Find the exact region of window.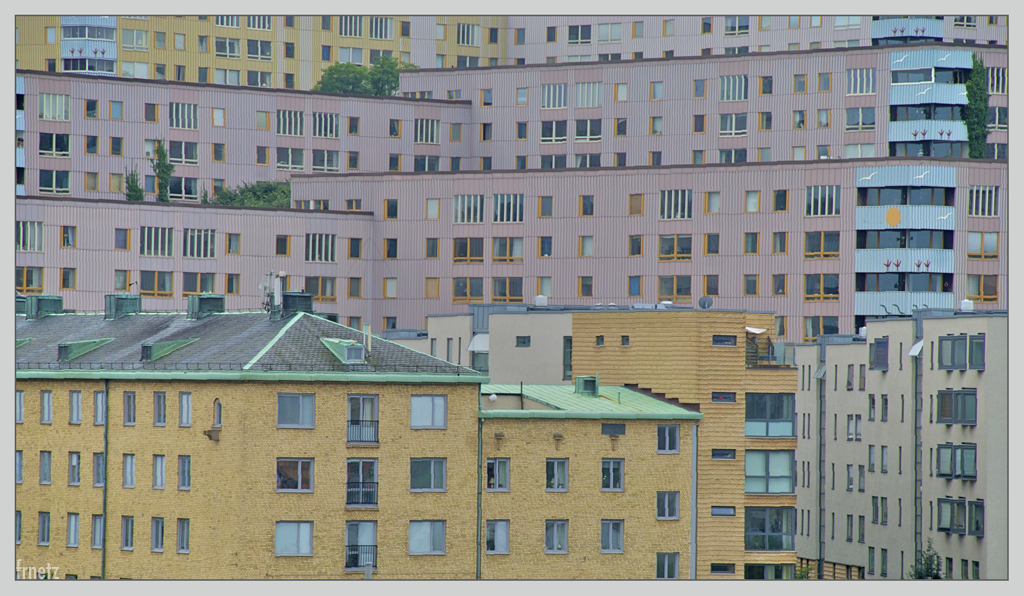
Exact region: left=772, top=272, right=785, bottom=296.
